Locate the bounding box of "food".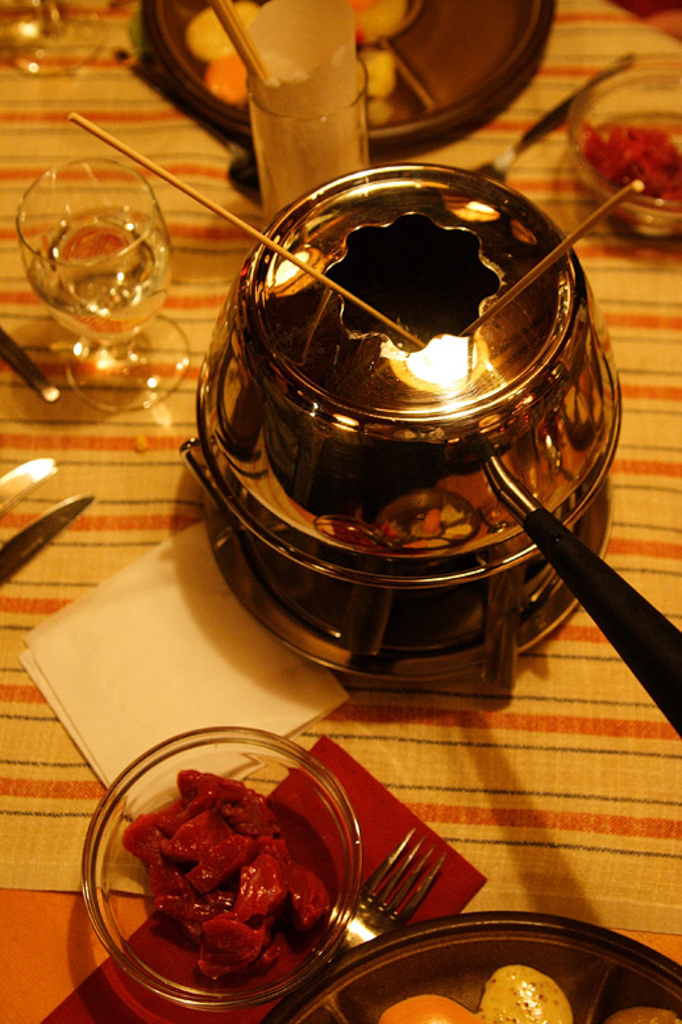
Bounding box: [578, 120, 681, 200].
